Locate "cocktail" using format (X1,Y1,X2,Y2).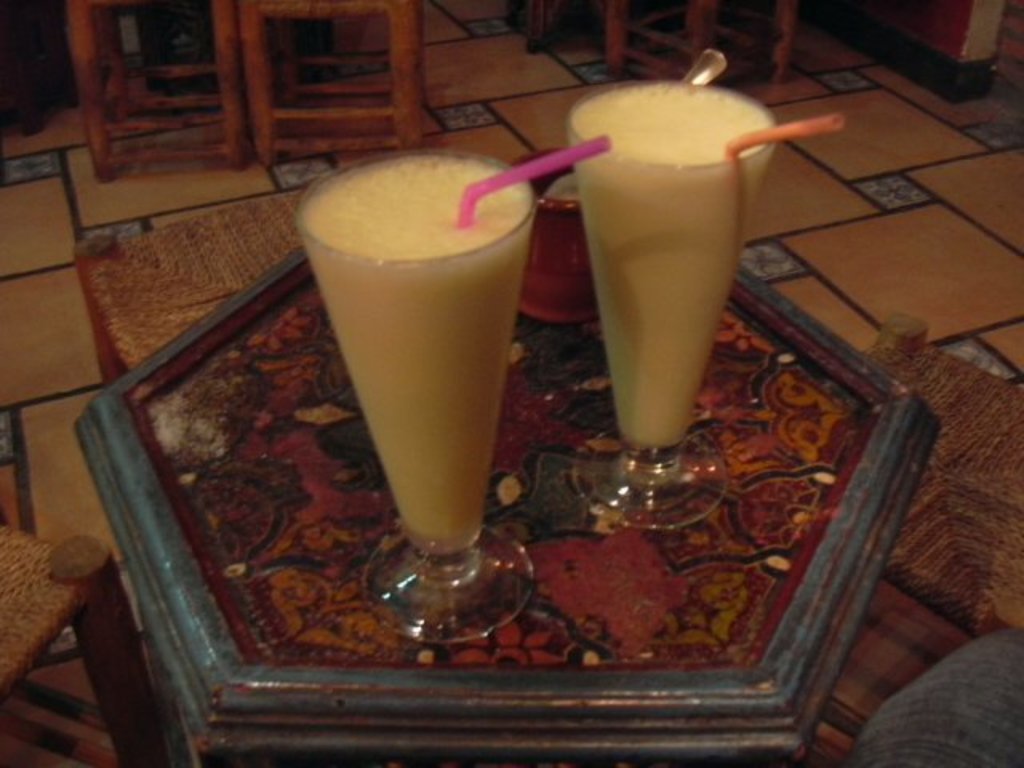
(563,58,803,454).
